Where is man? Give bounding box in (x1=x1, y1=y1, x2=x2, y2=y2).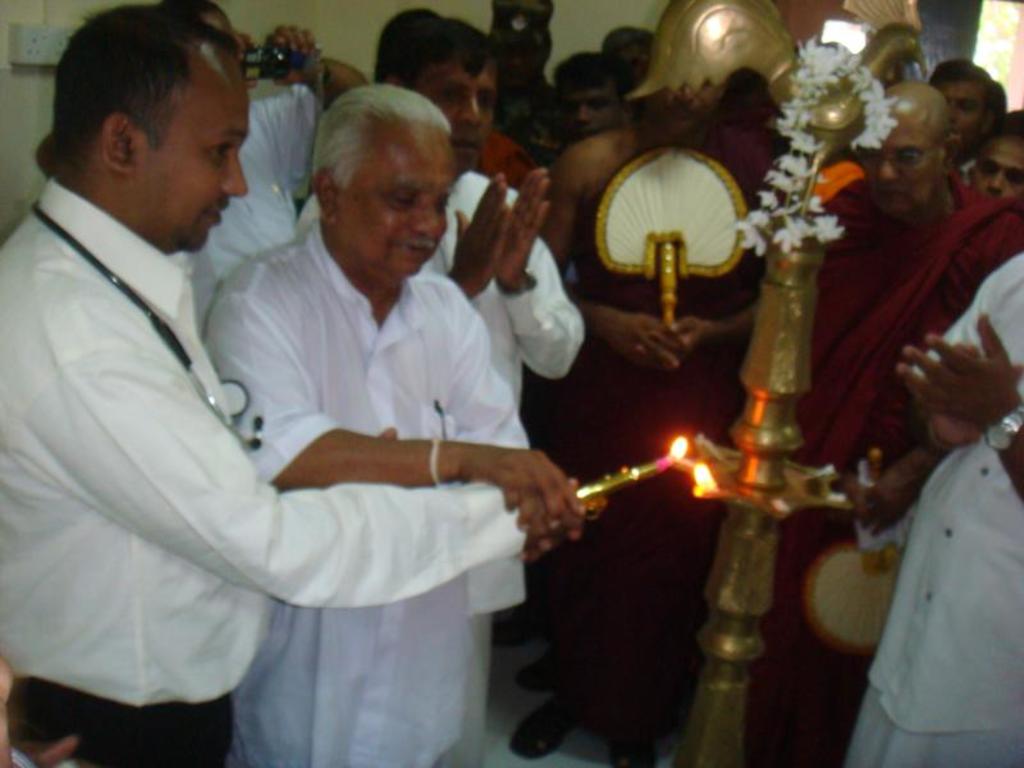
(x1=736, y1=79, x2=1021, y2=758).
